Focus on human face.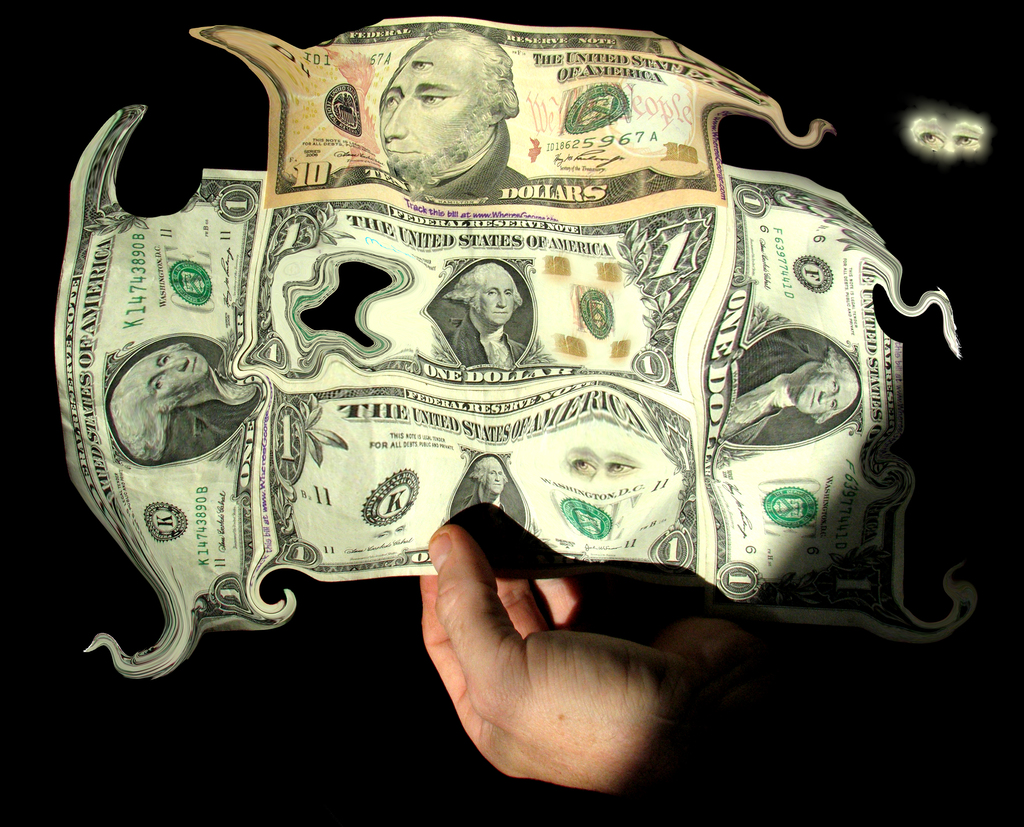
Focused at 485 459 508 492.
